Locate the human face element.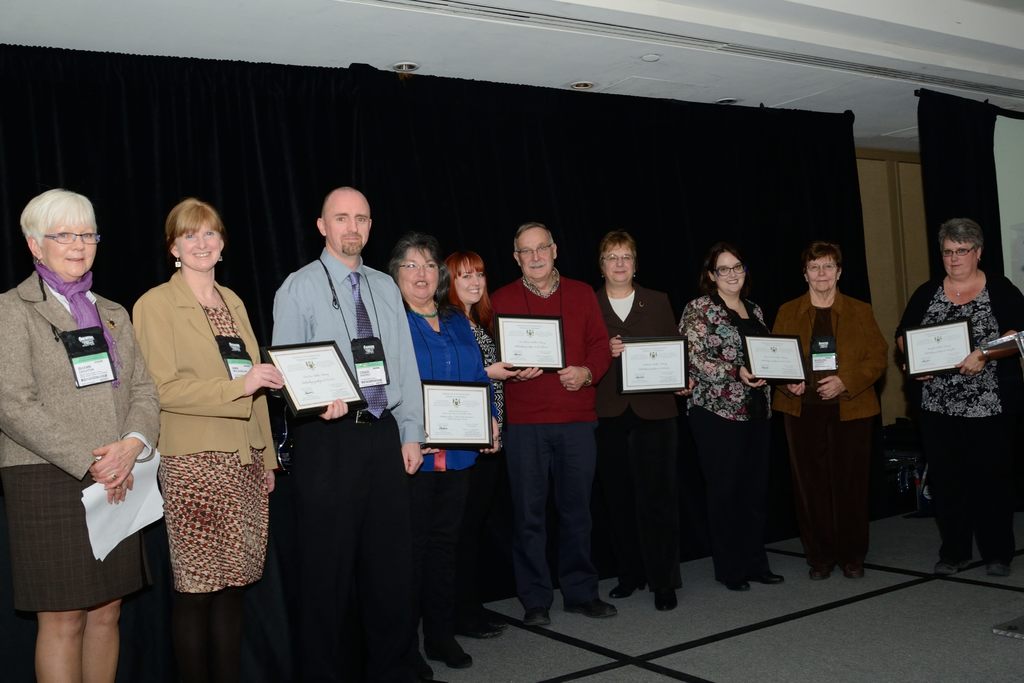
Element bbox: <bbox>398, 247, 441, 305</bbox>.
